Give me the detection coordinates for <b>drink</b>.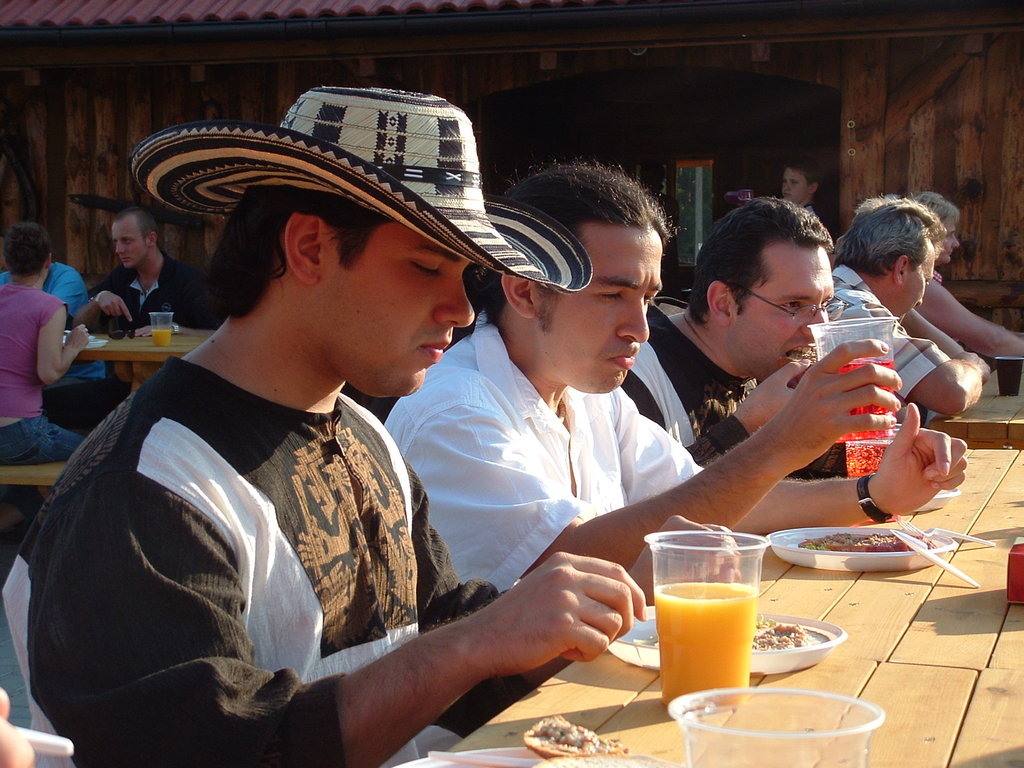
Rect(845, 441, 893, 524).
